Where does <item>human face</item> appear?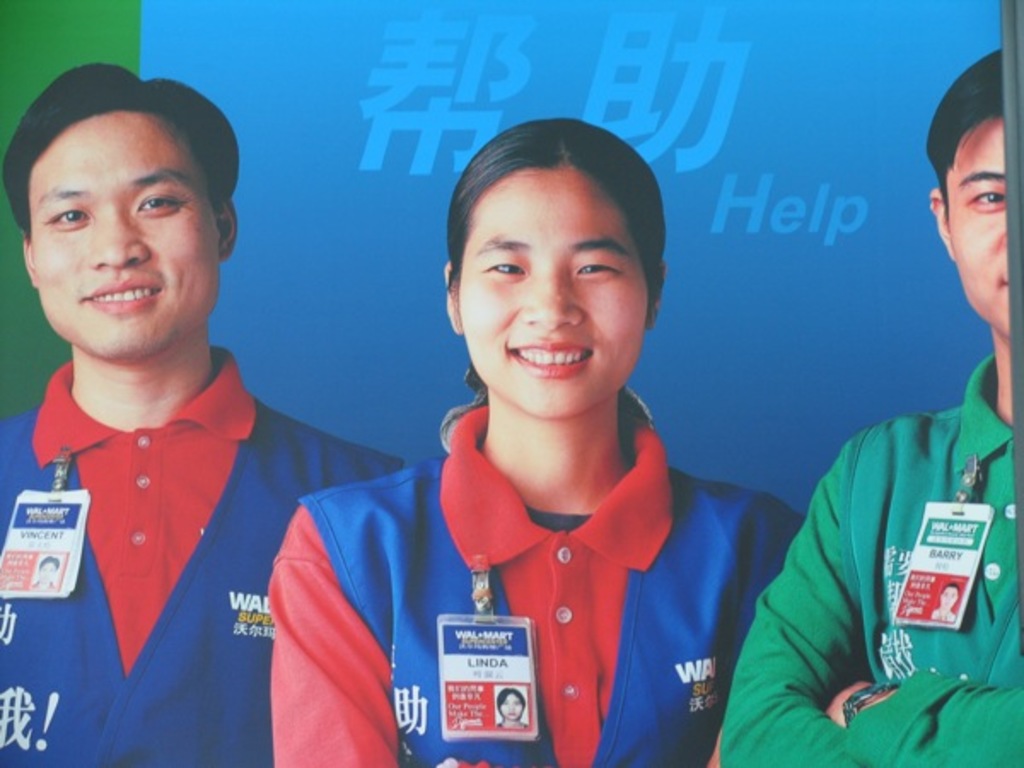
Appears at (left=34, top=111, right=222, bottom=370).
